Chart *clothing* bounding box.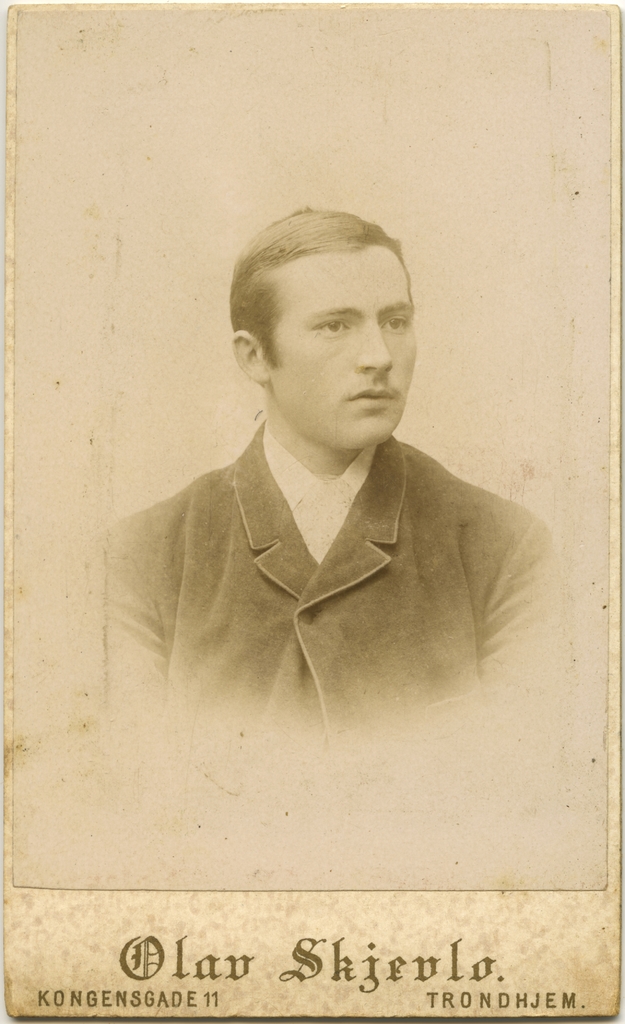
Charted: (92, 409, 563, 771).
